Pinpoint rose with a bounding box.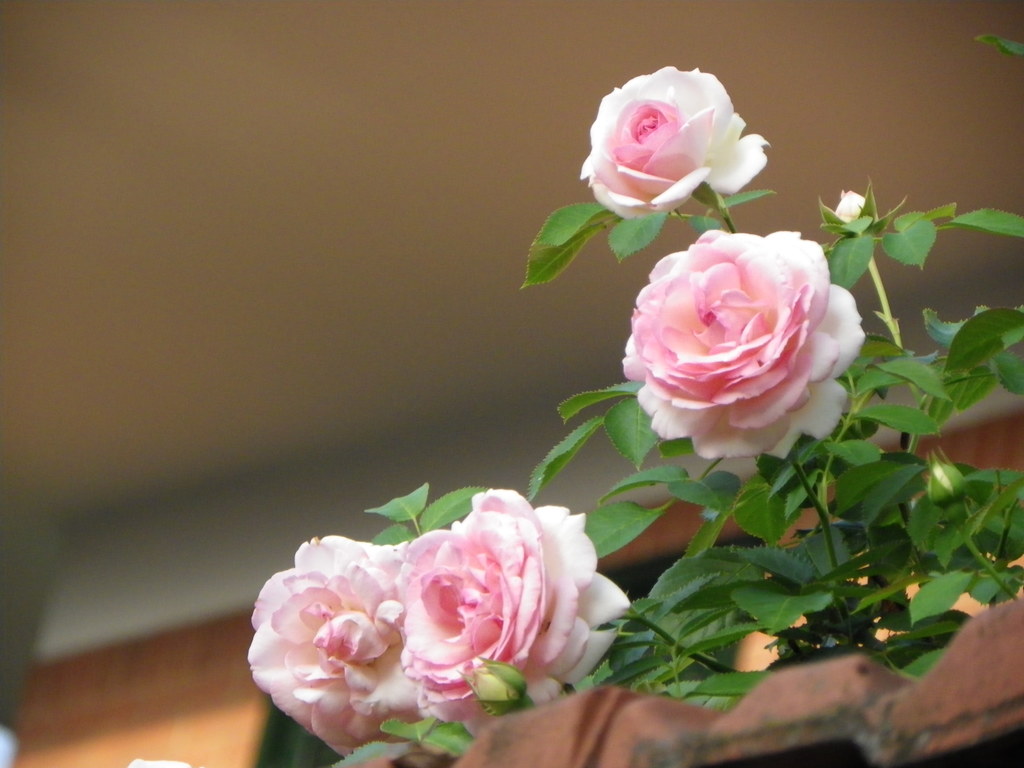
x1=578, y1=62, x2=773, y2=220.
